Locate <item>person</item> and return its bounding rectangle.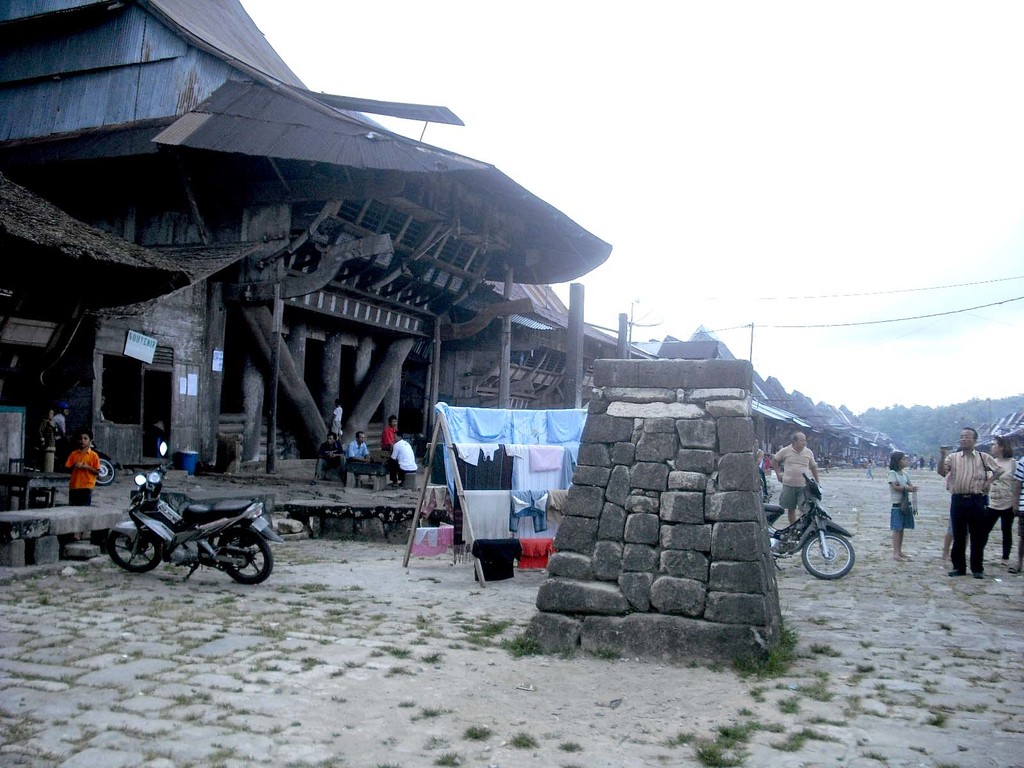
987, 433, 1023, 561.
